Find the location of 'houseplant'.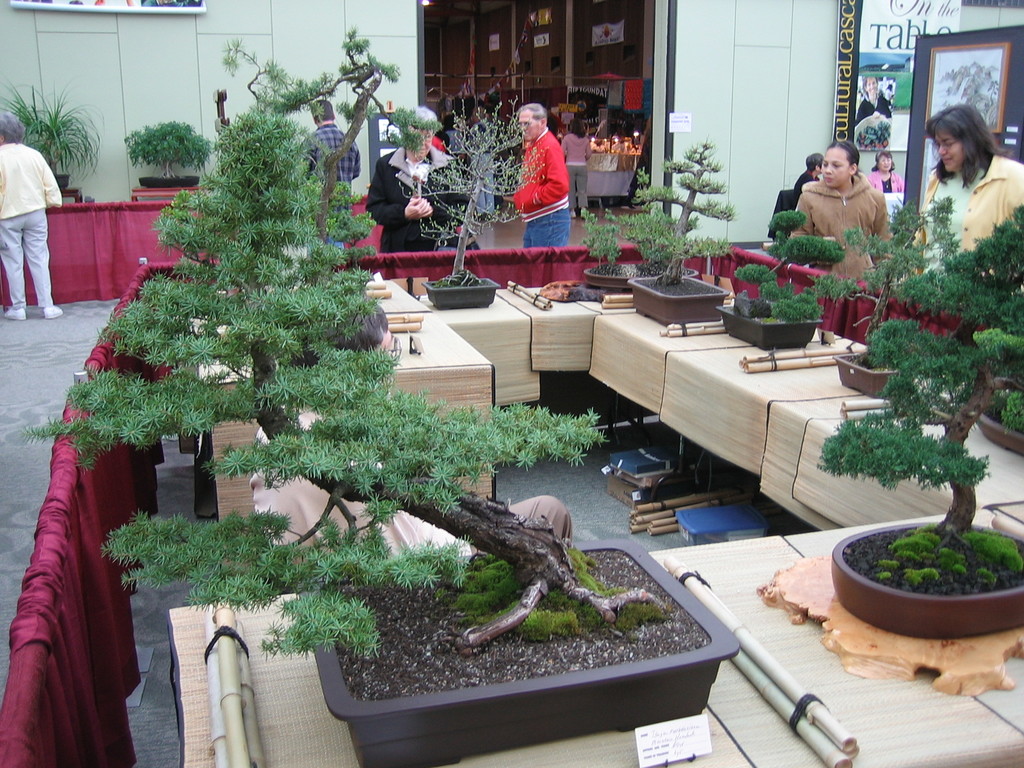
Location: [x1=17, y1=113, x2=740, y2=767].
